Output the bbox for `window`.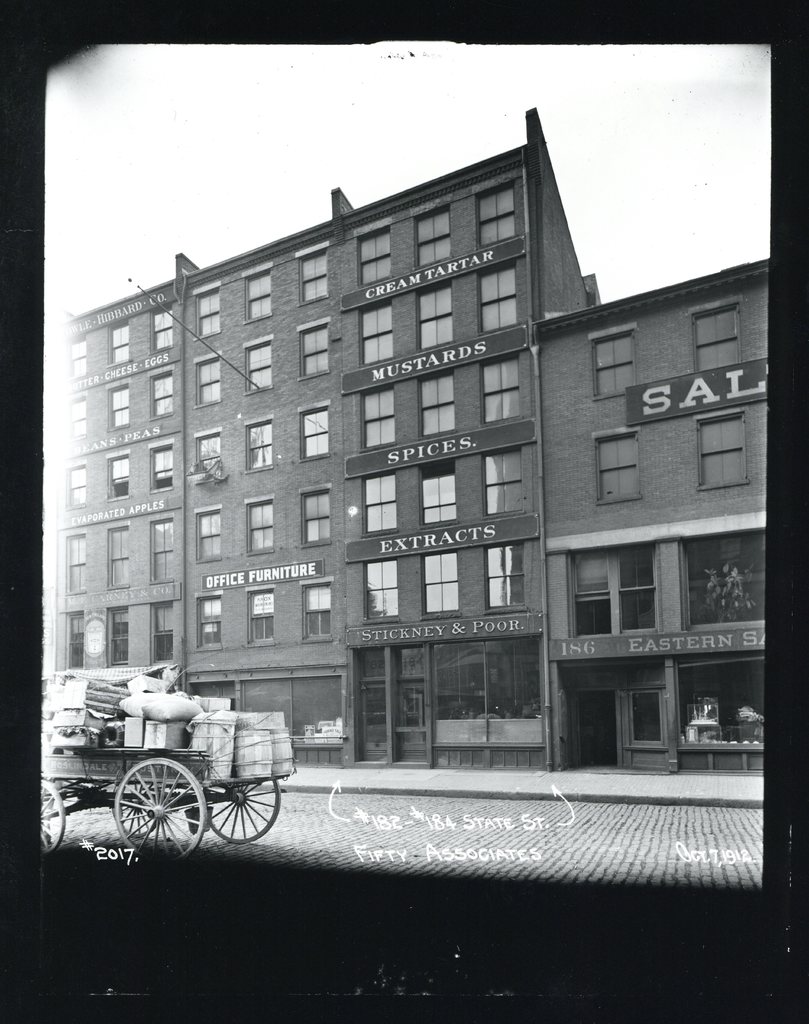
[x1=300, y1=324, x2=328, y2=383].
